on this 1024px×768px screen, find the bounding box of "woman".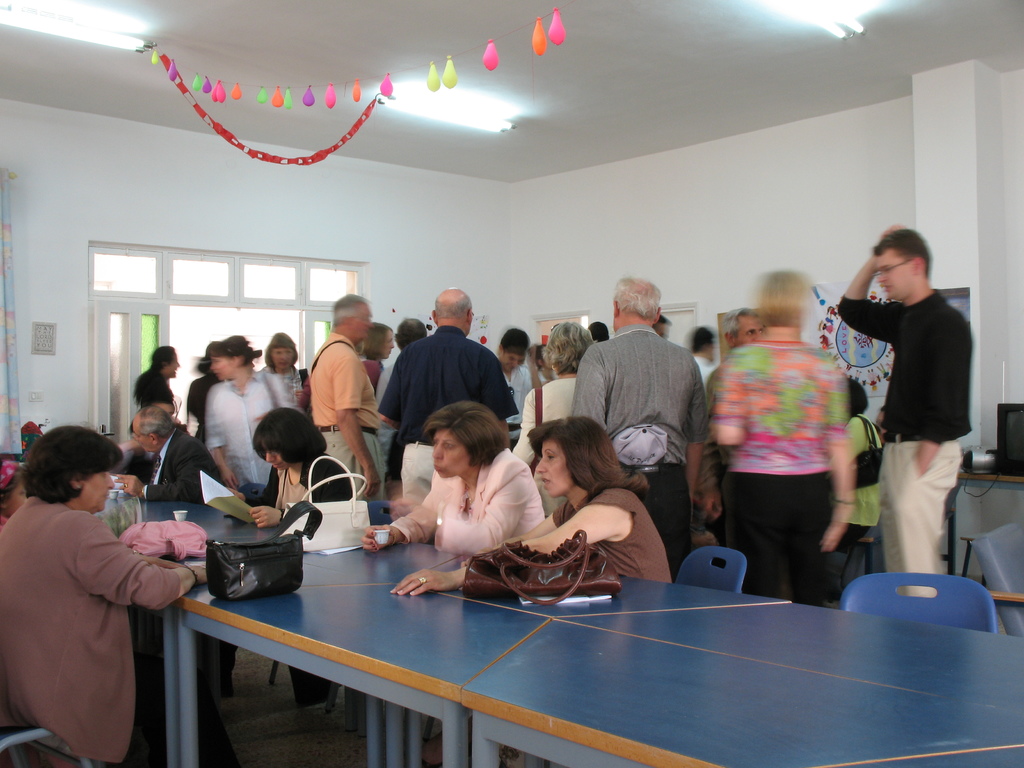
Bounding box: 241,410,371,728.
